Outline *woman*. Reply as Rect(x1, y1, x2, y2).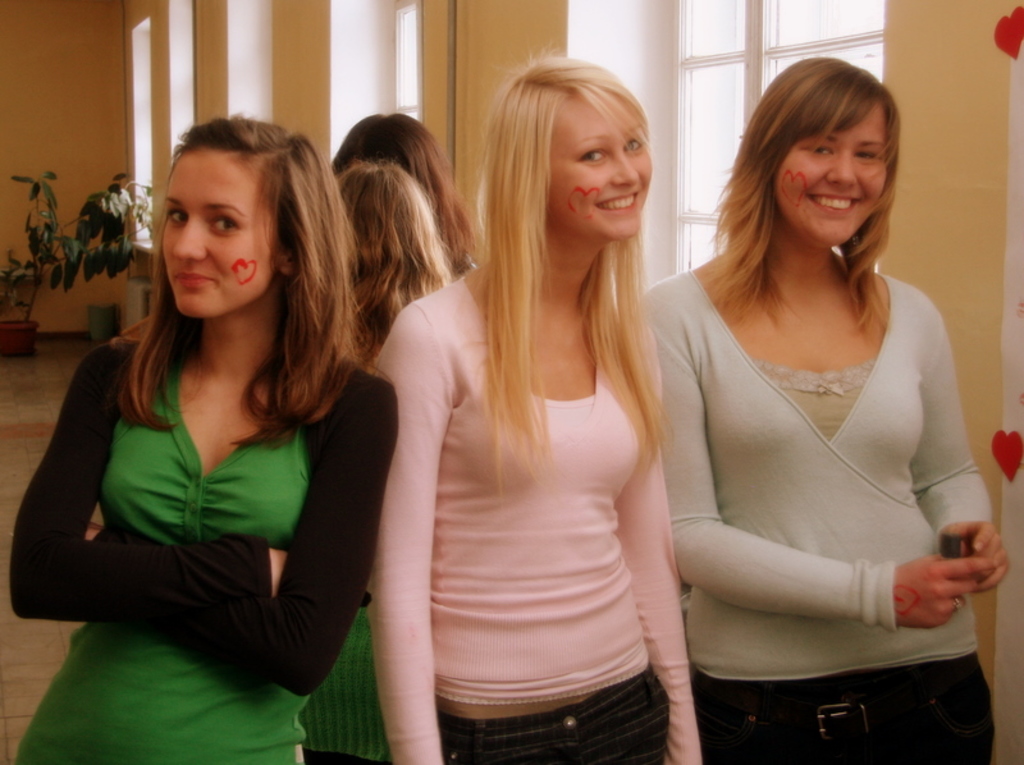
Rect(9, 114, 401, 764).
